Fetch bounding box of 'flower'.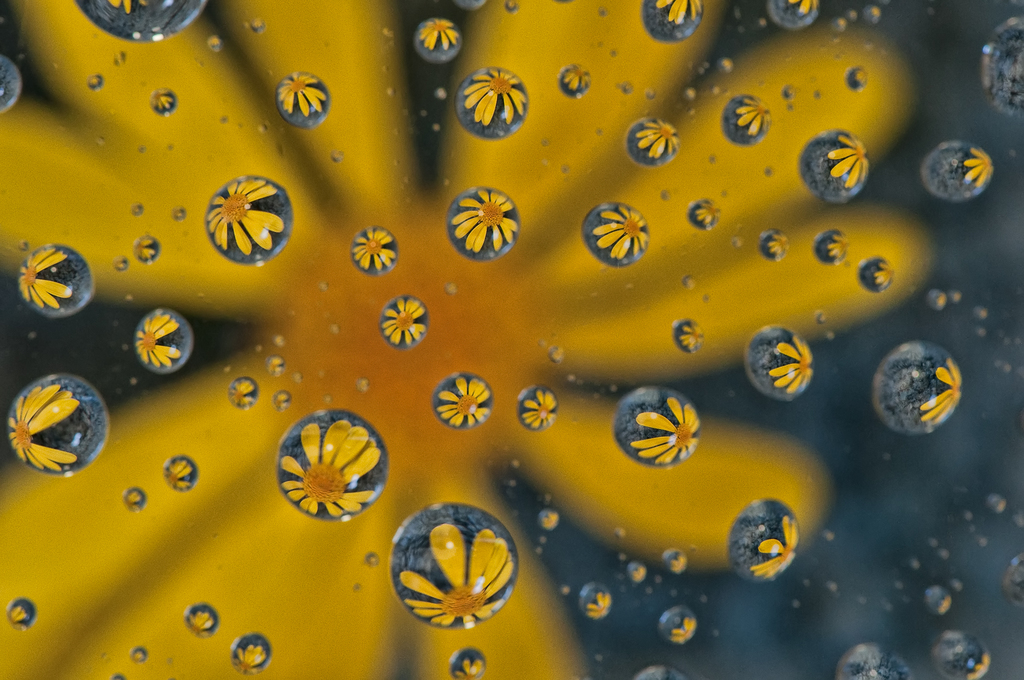
Bbox: [736,93,772,134].
